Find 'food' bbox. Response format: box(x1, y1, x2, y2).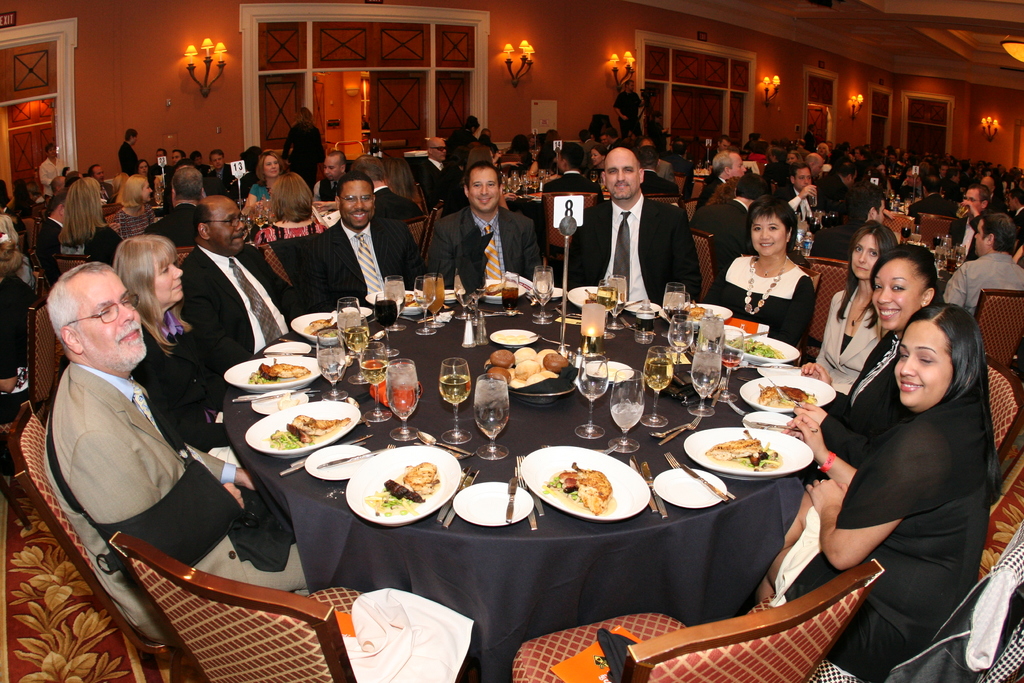
box(480, 280, 505, 299).
